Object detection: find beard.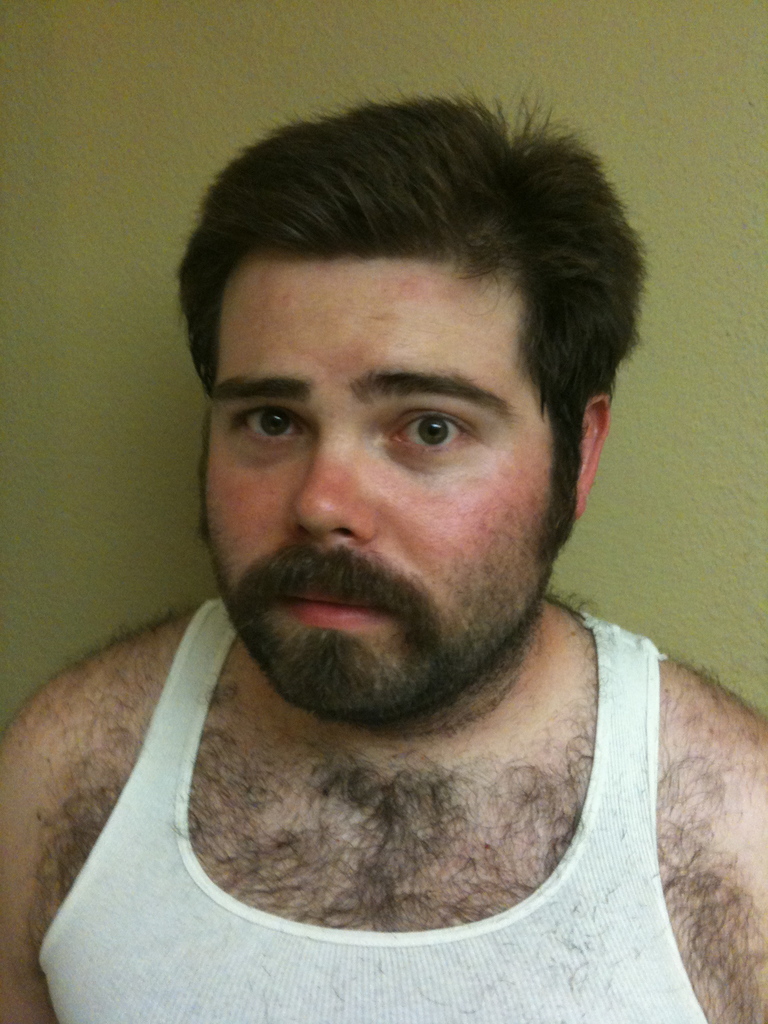
bbox=[195, 457, 561, 729].
